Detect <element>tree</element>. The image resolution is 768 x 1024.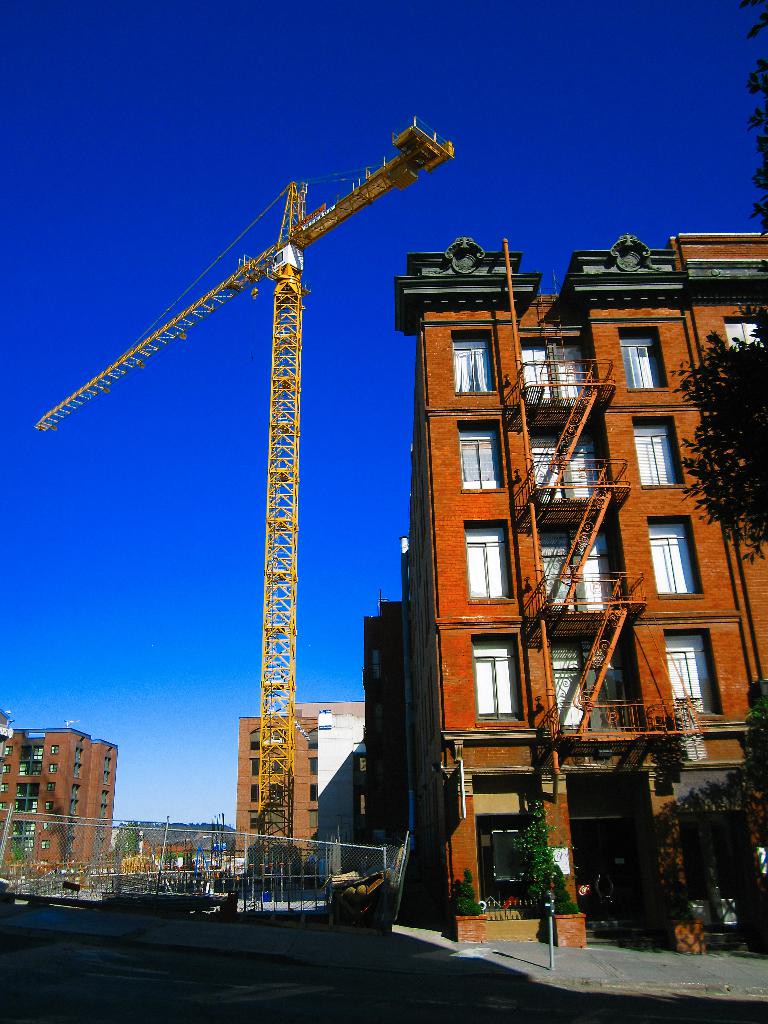
pyautogui.locateOnScreen(667, 6, 767, 569).
